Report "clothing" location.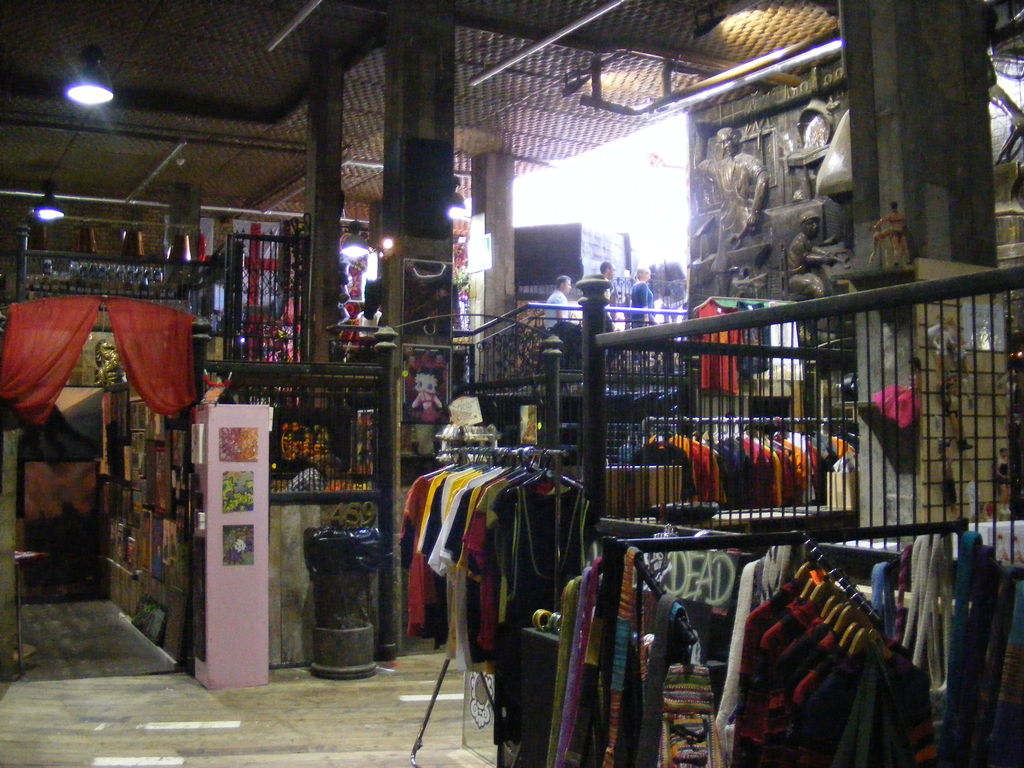
Report: box=[806, 660, 937, 767].
